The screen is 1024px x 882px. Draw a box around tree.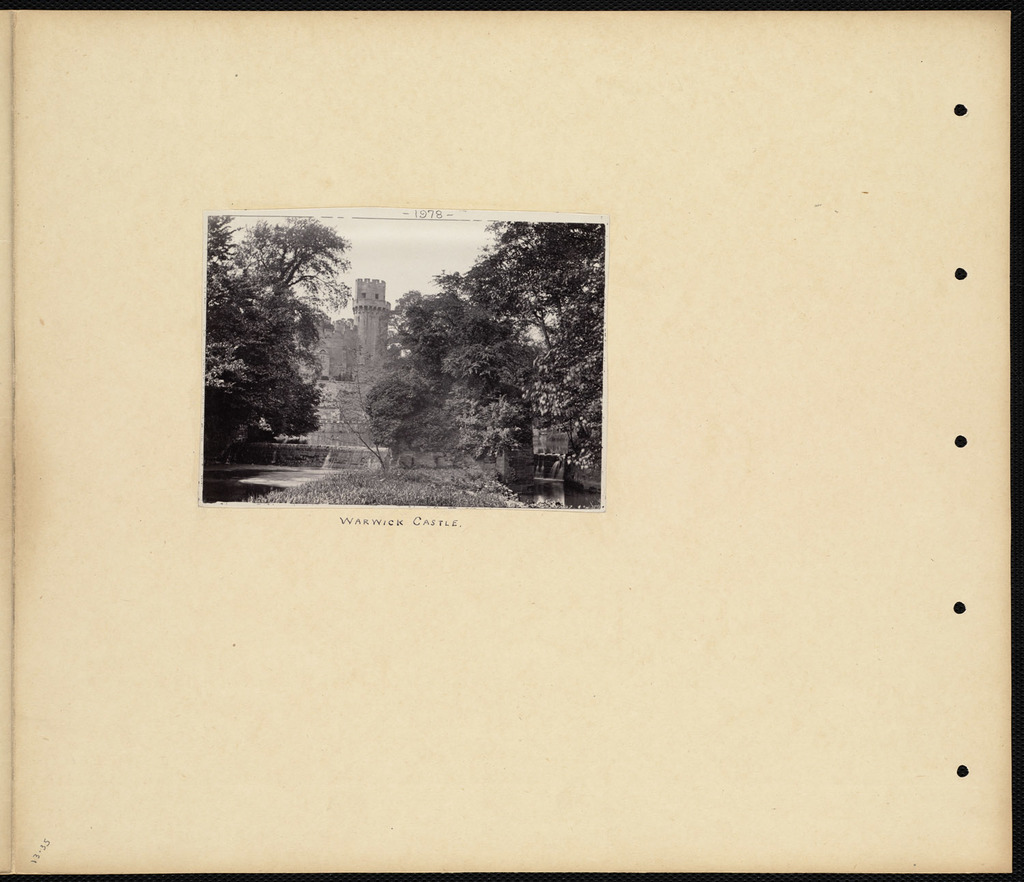
bbox(436, 220, 621, 489).
